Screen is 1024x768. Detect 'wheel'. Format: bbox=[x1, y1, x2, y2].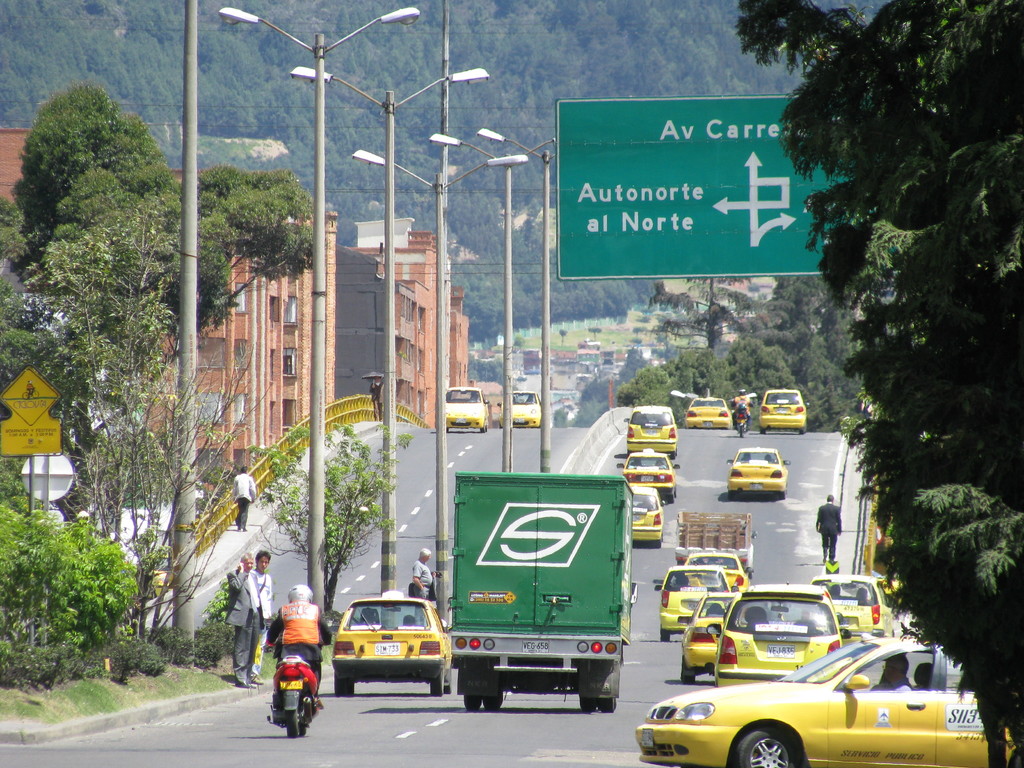
bbox=[730, 730, 794, 767].
